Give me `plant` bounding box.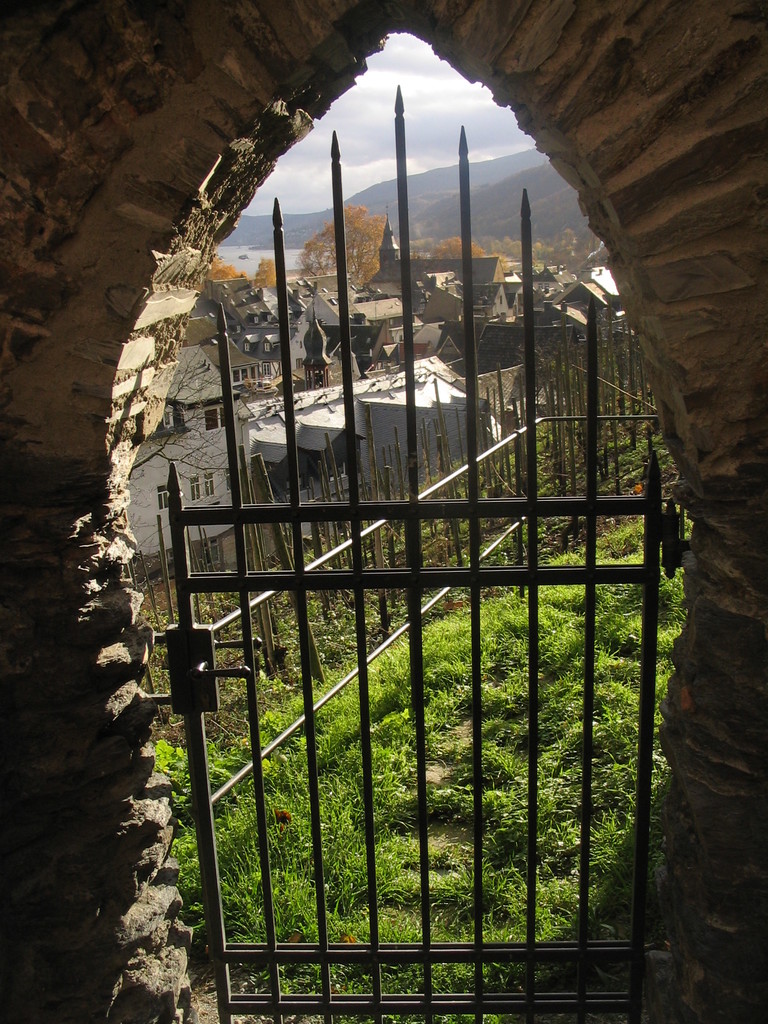
BBox(317, 721, 420, 808).
